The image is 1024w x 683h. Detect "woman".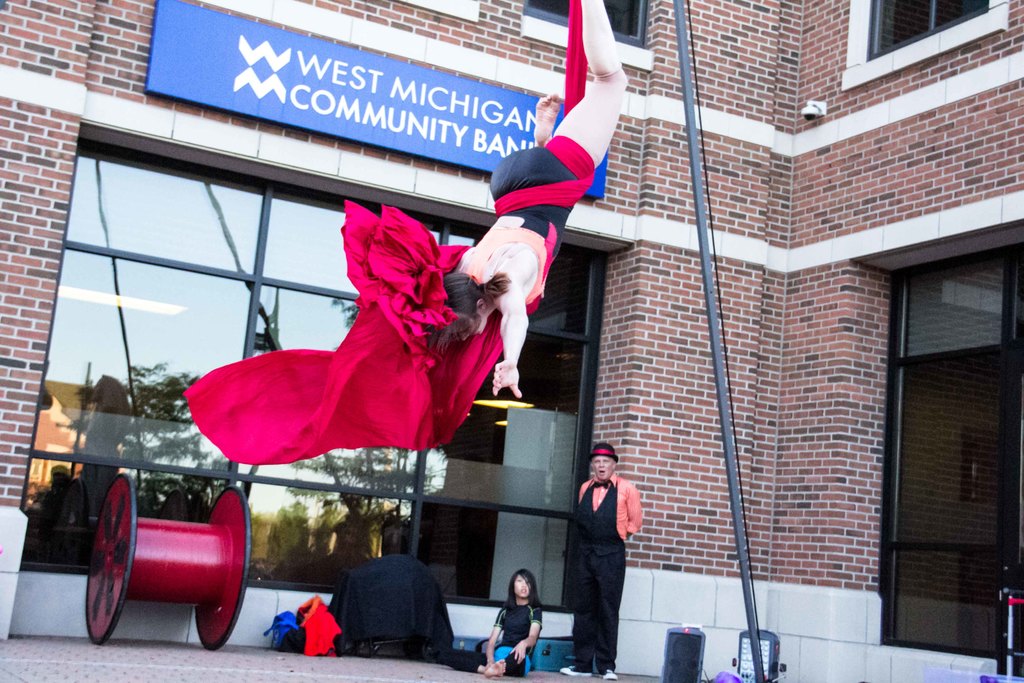
Detection: x1=444 y1=562 x2=543 y2=675.
